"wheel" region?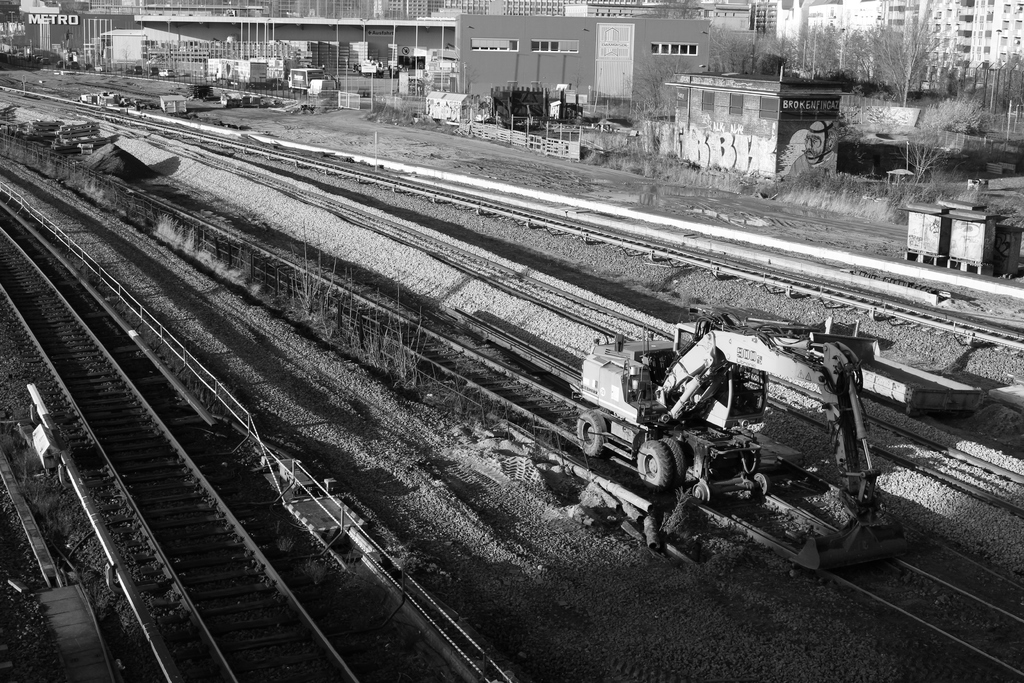
l=636, t=440, r=676, b=488
